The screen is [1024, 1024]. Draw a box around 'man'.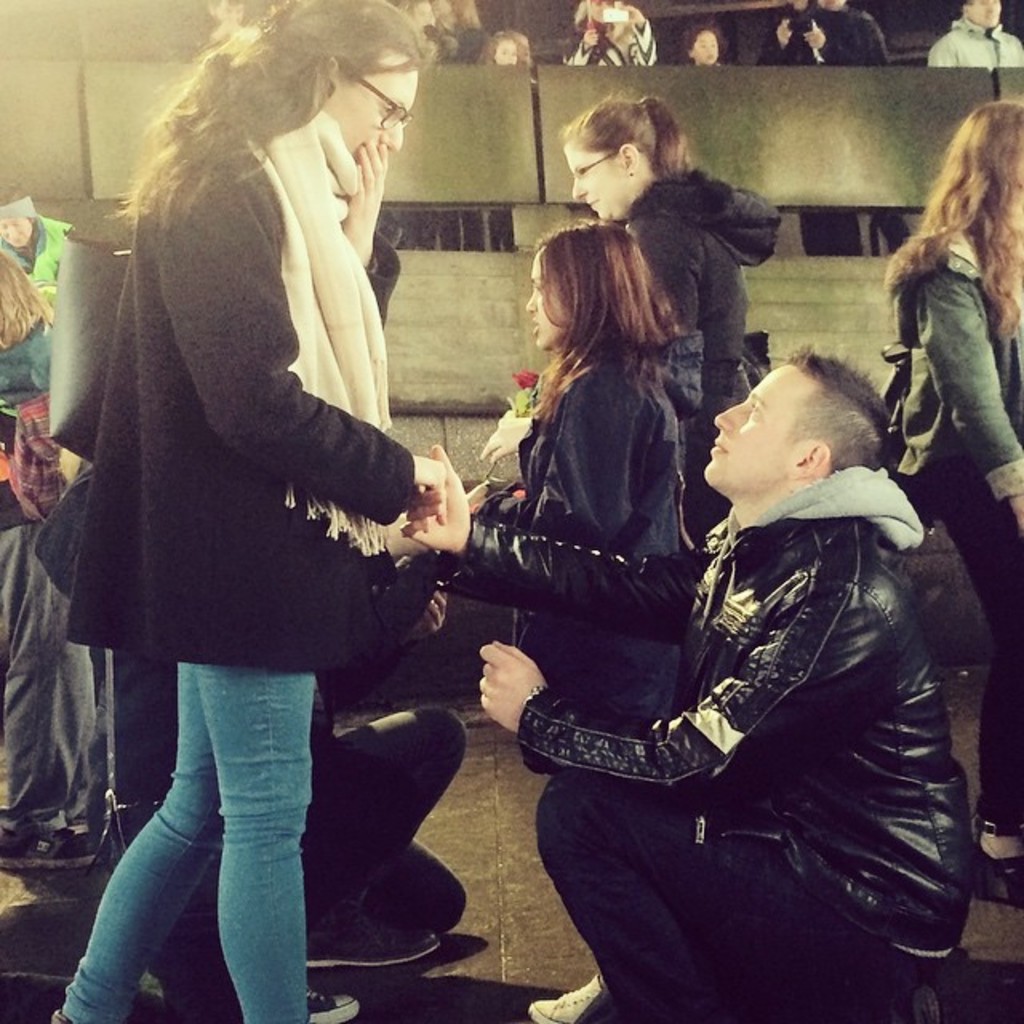
x1=406, y1=328, x2=982, y2=1022.
